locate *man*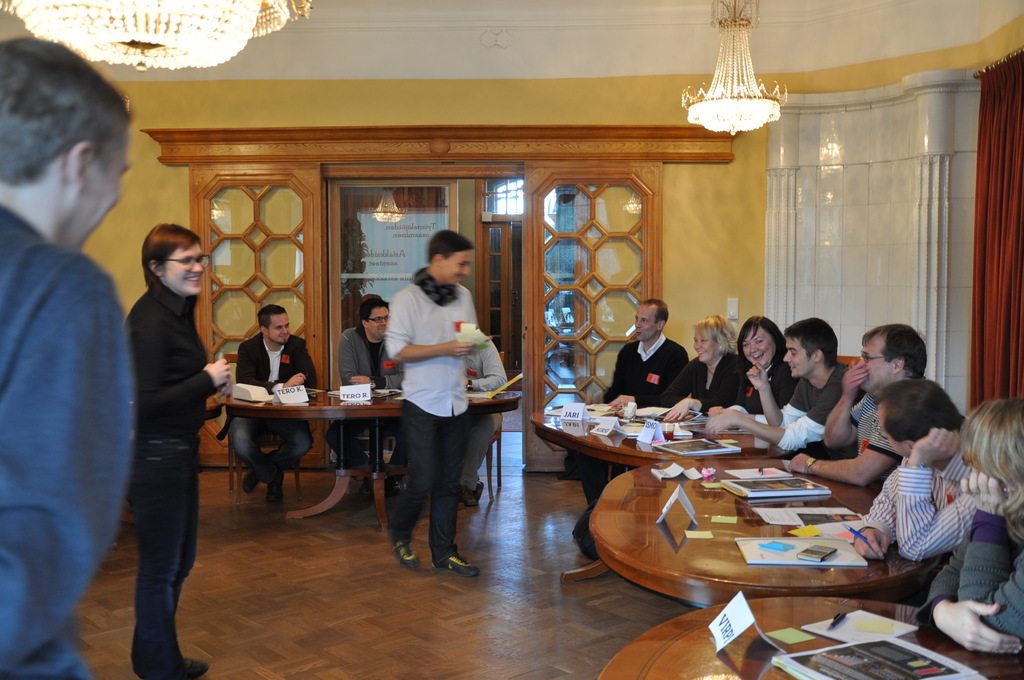
370 229 504 571
